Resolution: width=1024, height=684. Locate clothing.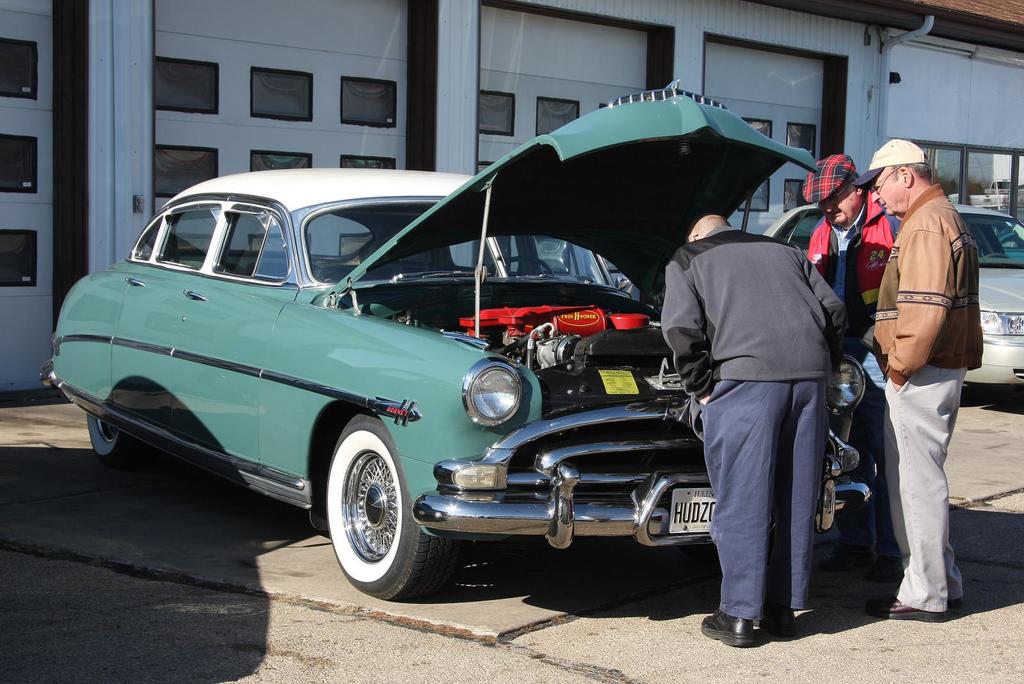
select_region(663, 226, 845, 632).
